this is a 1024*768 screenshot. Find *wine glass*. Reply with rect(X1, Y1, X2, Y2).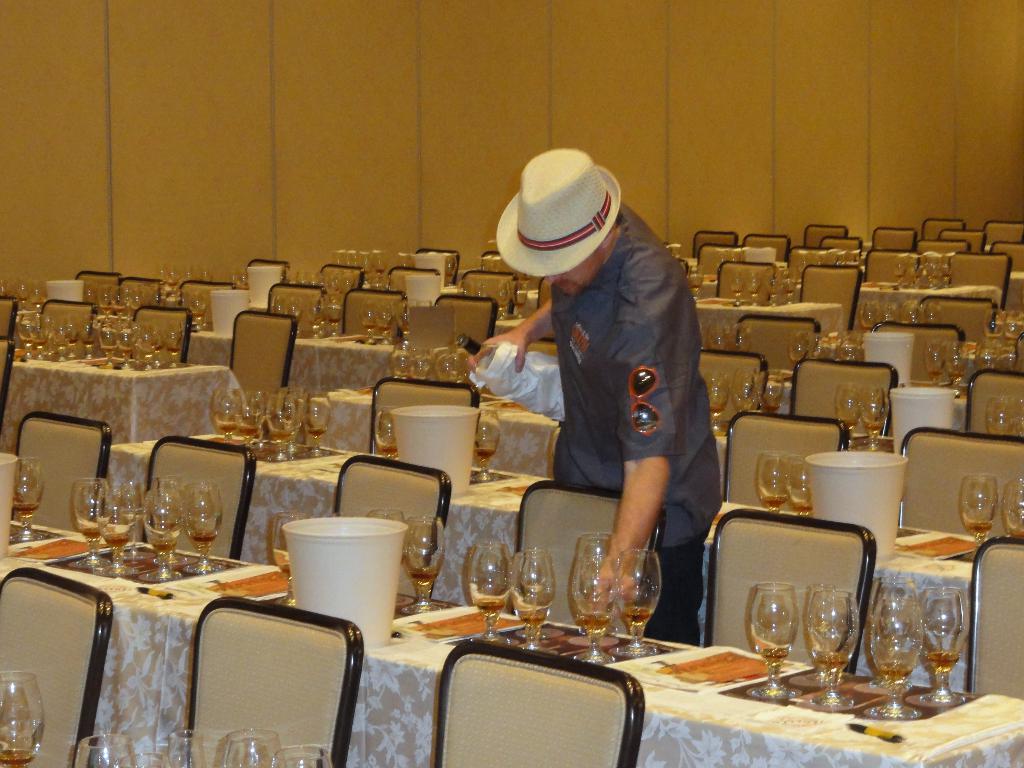
rect(855, 387, 890, 452).
